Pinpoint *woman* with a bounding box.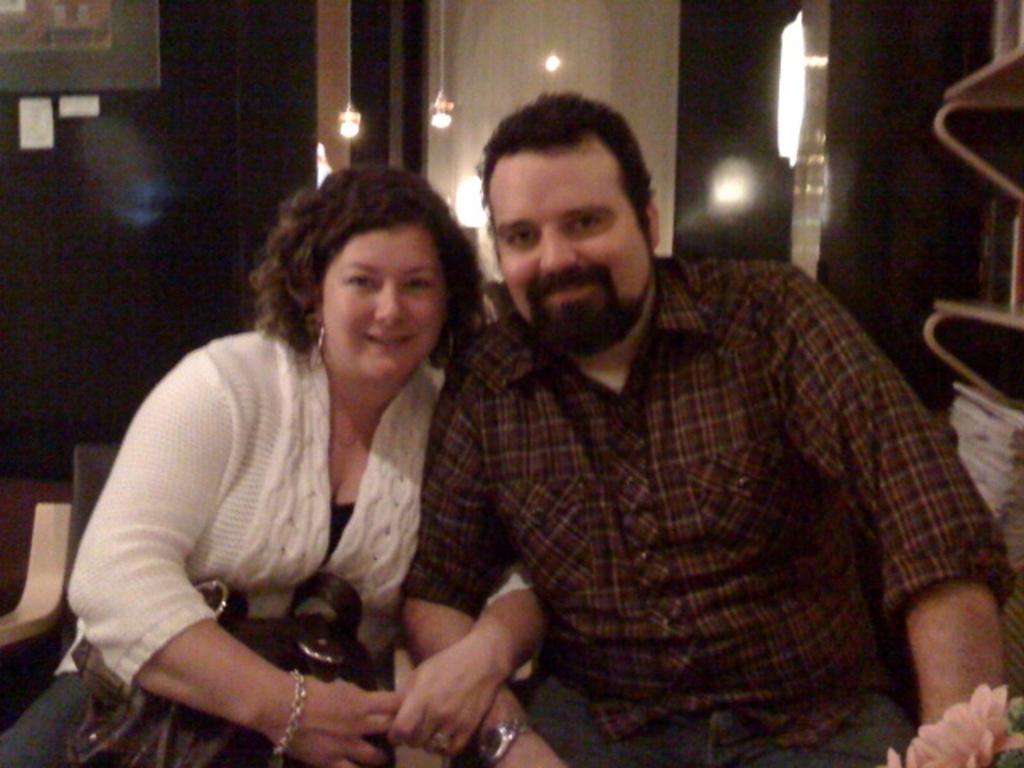
select_region(77, 144, 509, 755).
